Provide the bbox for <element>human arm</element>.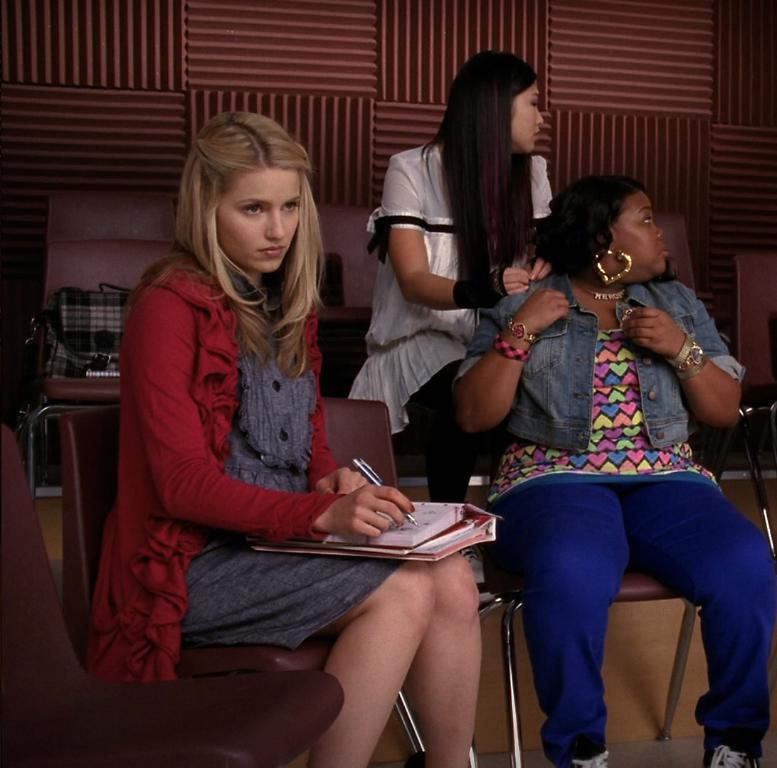
bbox=[154, 277, 421, 540].
